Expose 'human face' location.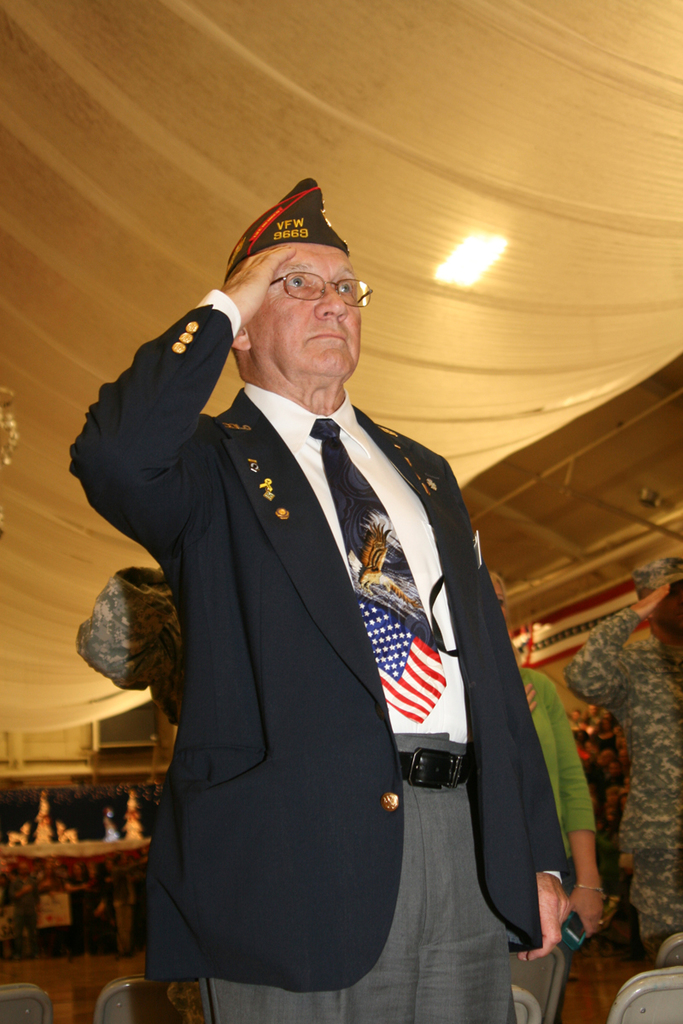
Exposed at select_region(243, 245, 364, 377).
